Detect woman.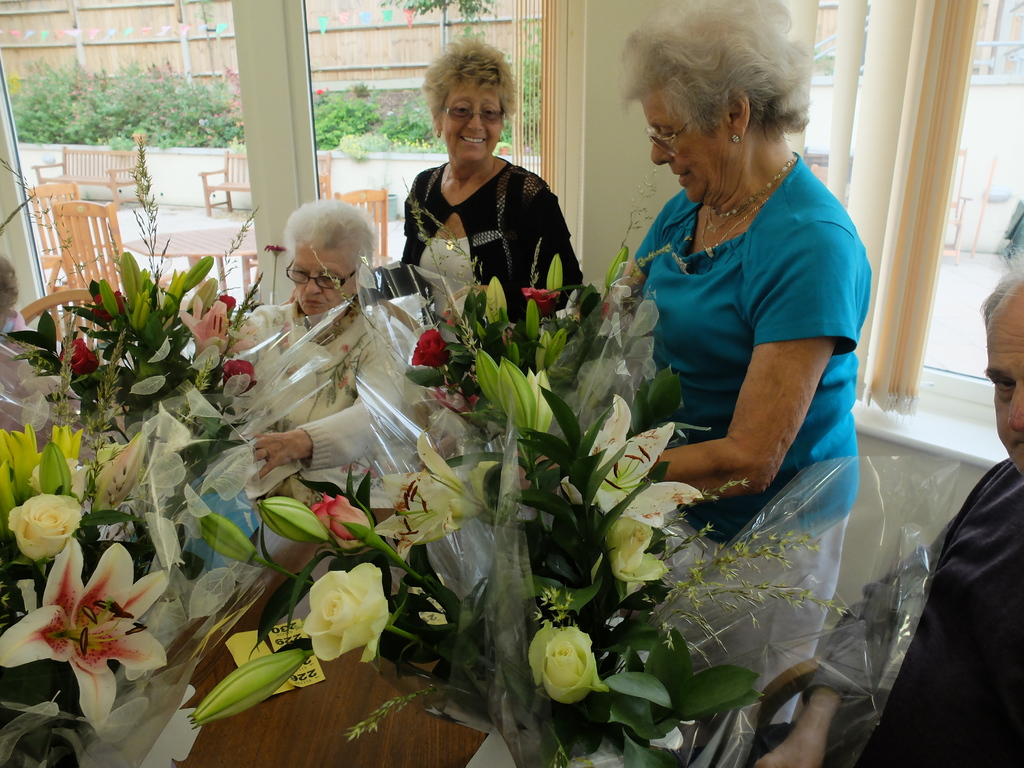
Detected at [225, 199, 399, 491].
